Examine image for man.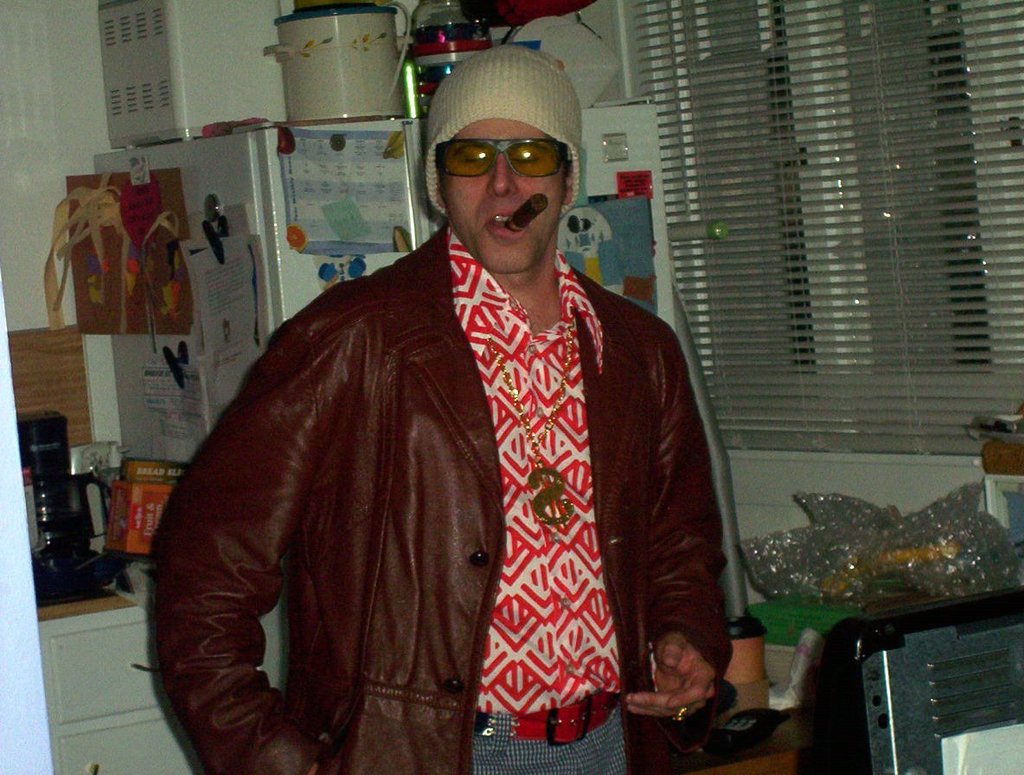
Examination result: x1=160, y1=52, x2=778, y2=761.
